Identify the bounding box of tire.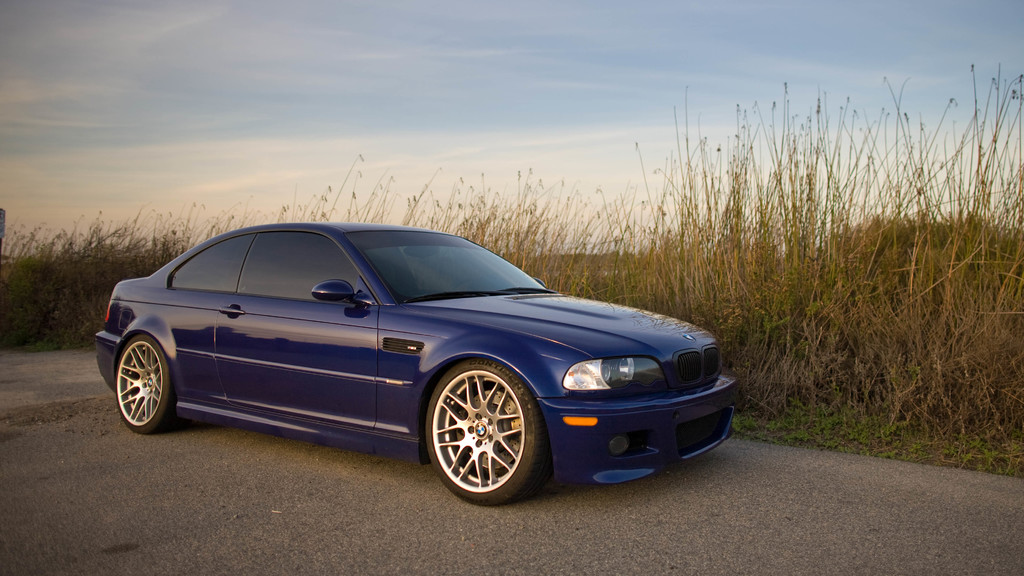
box(423, 356, 546, 506).
